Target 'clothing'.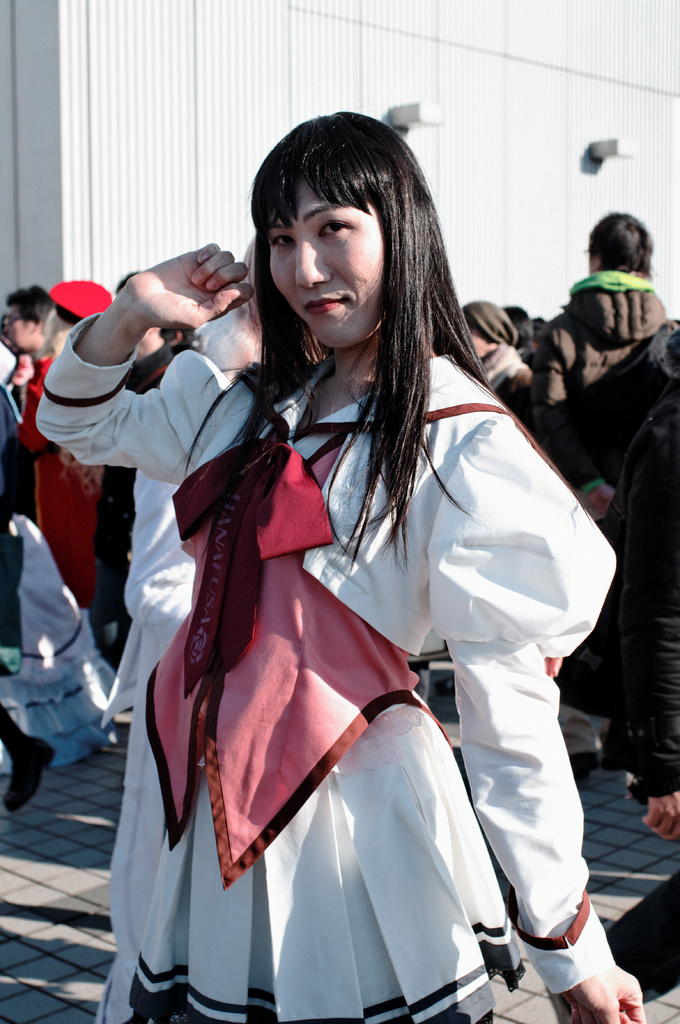
Target region: (455, 293, 511, 349).
